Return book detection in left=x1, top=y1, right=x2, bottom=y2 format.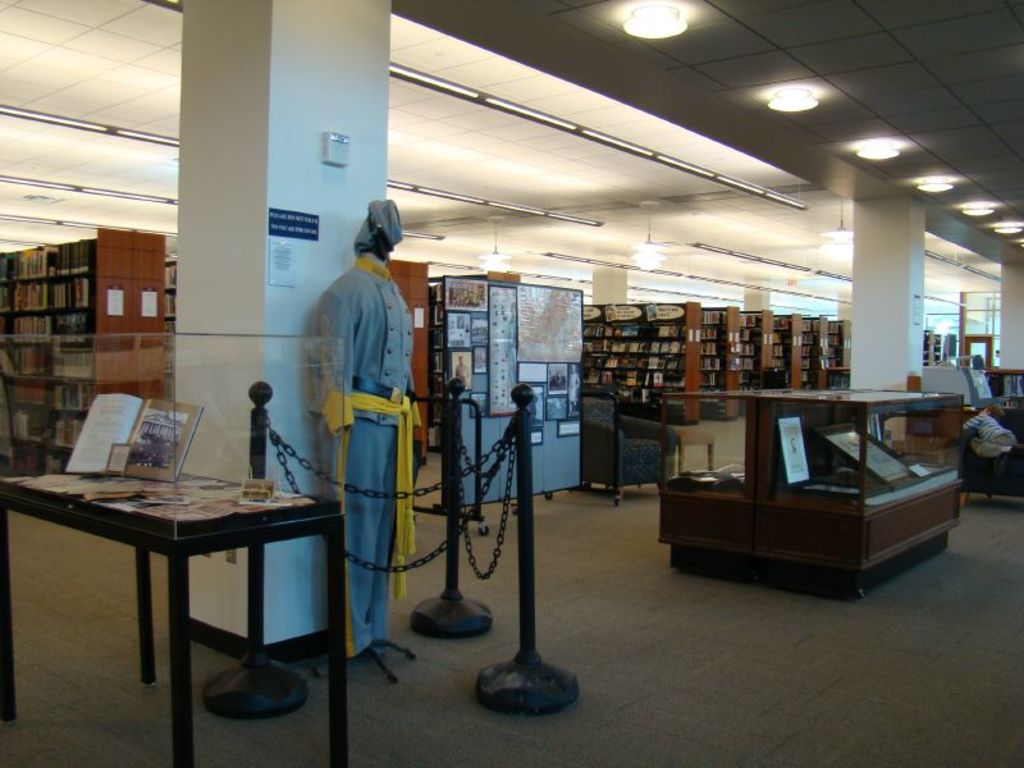
left=63, top=390, right=209, bottom=475.
